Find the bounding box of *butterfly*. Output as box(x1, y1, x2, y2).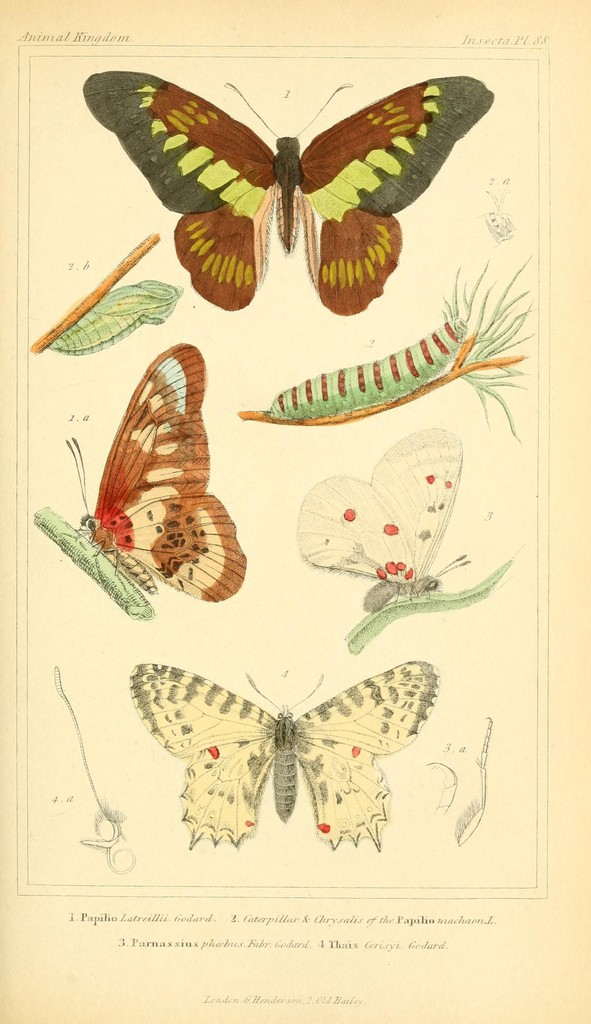
box(77, 76, 493, 321).
